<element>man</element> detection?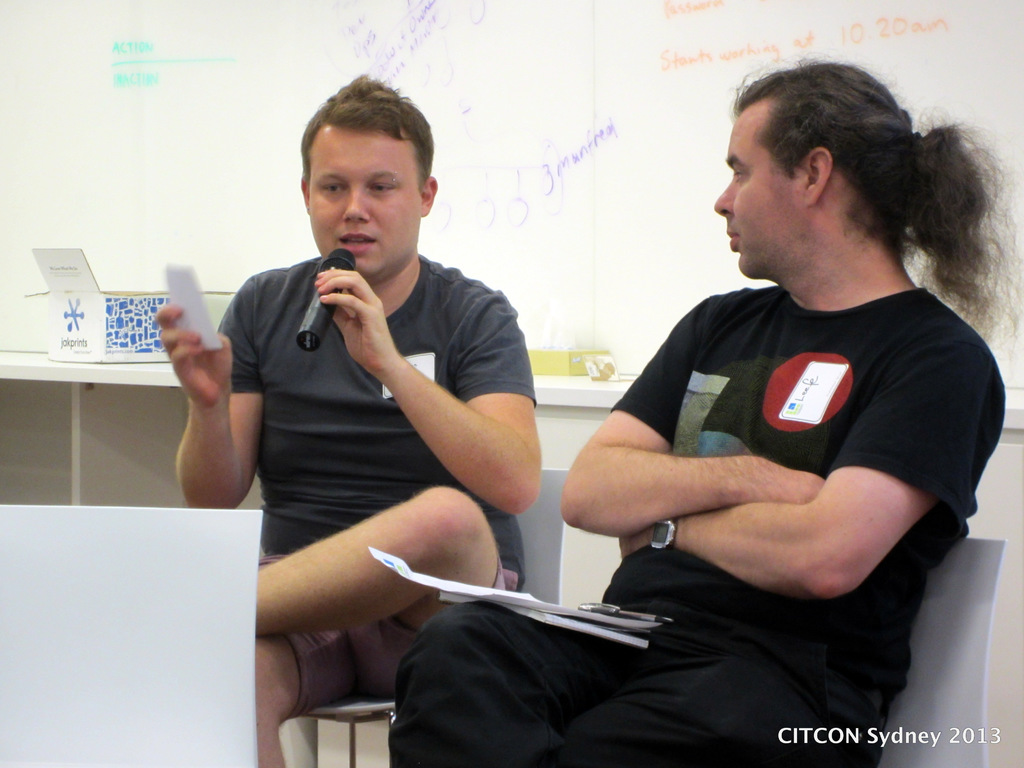
{"left": 216, "top": 80, "right": 547, "bottom": 766}
